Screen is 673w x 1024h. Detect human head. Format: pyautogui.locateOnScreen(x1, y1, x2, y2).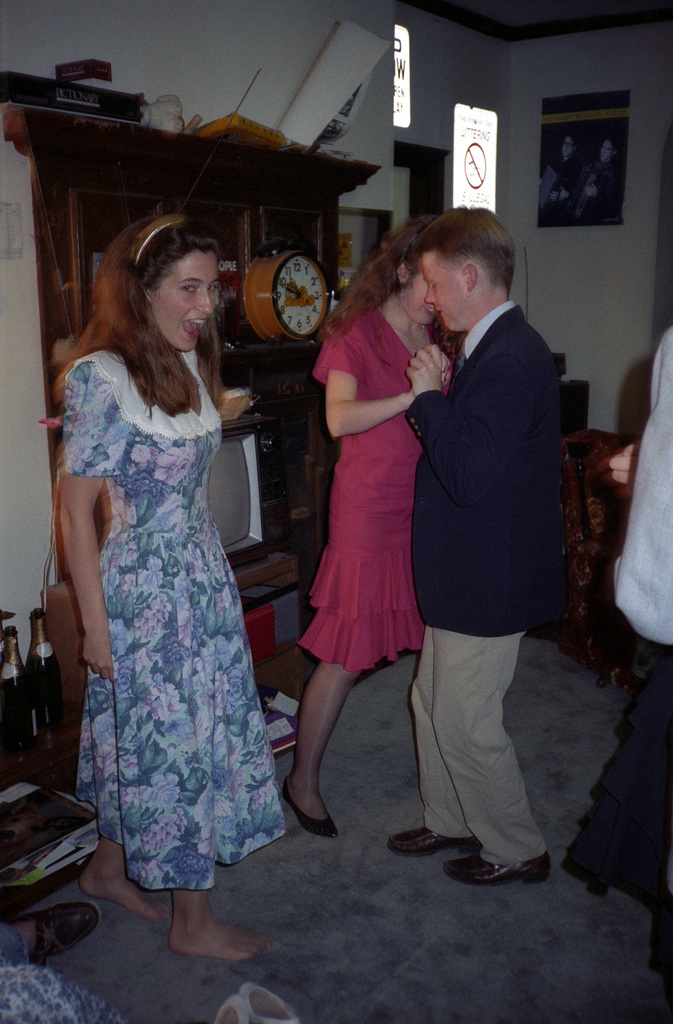
pyautogui.locateOnScreen(106, 211, 234, 349).
